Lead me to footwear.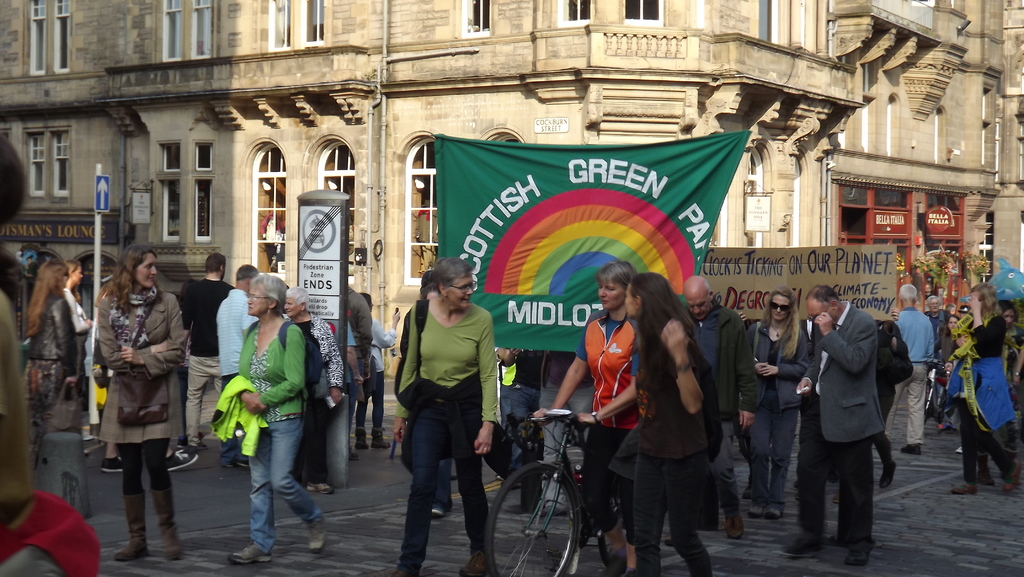
Lead to (left=769, top=496, right=789, bottom=530).
